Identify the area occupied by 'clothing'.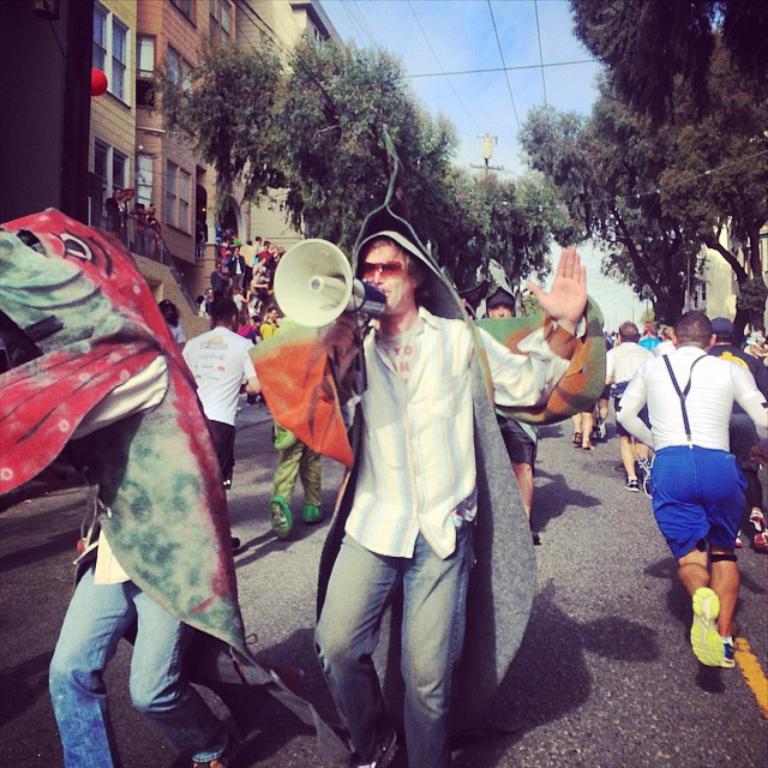
Area: 101, 191, 126, 244.
